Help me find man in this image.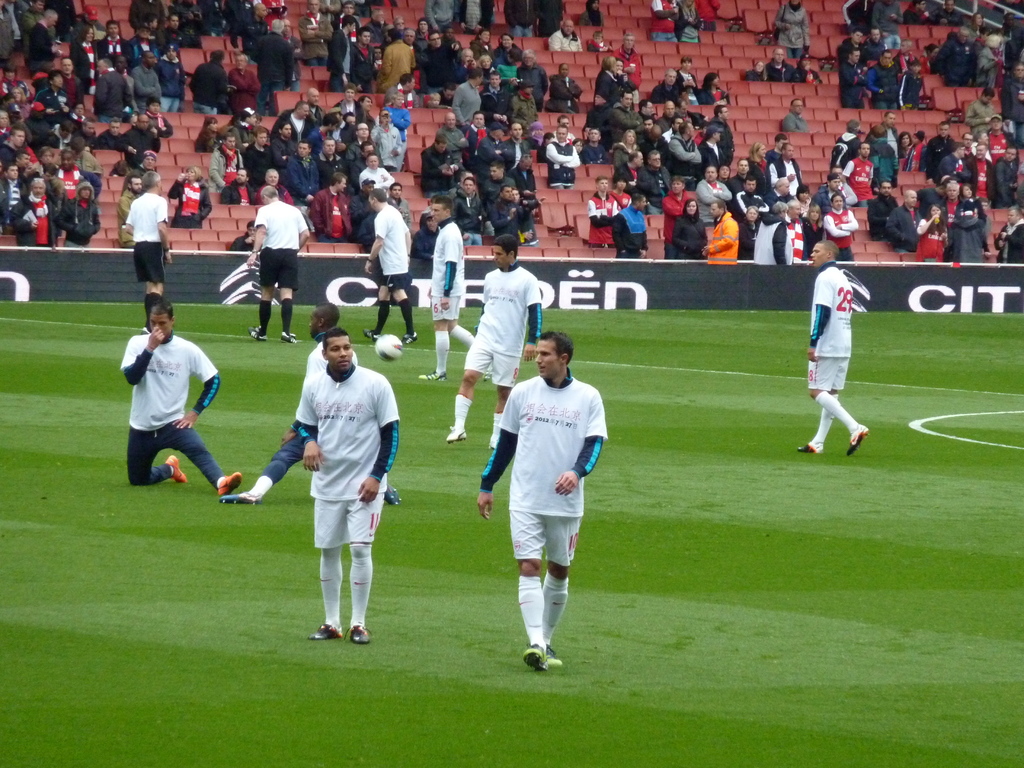
Found it: <box>652,0,680,48</box>.
